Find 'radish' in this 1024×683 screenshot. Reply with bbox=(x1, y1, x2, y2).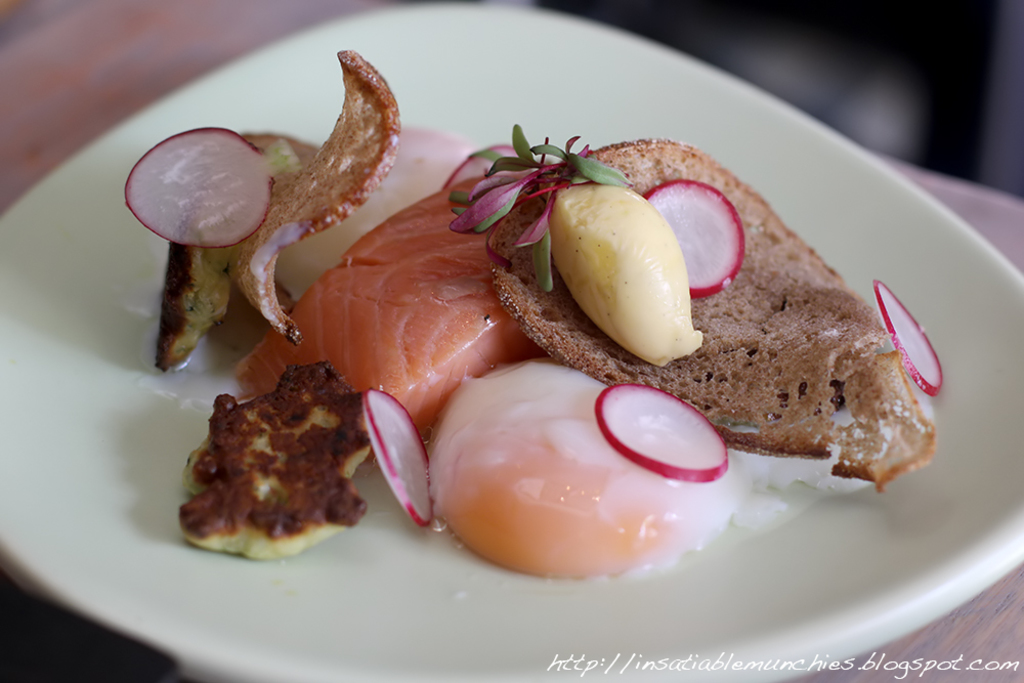
bbox=(865, 278, 945, 400).
